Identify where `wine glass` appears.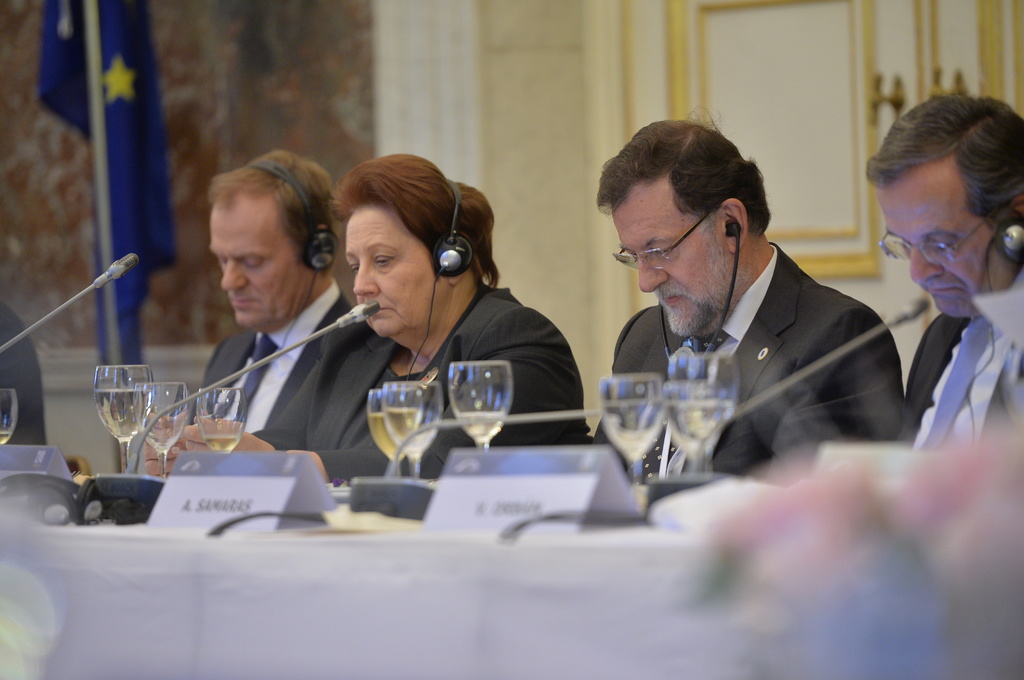
Appears at crop(93, 366, 154, 477).
